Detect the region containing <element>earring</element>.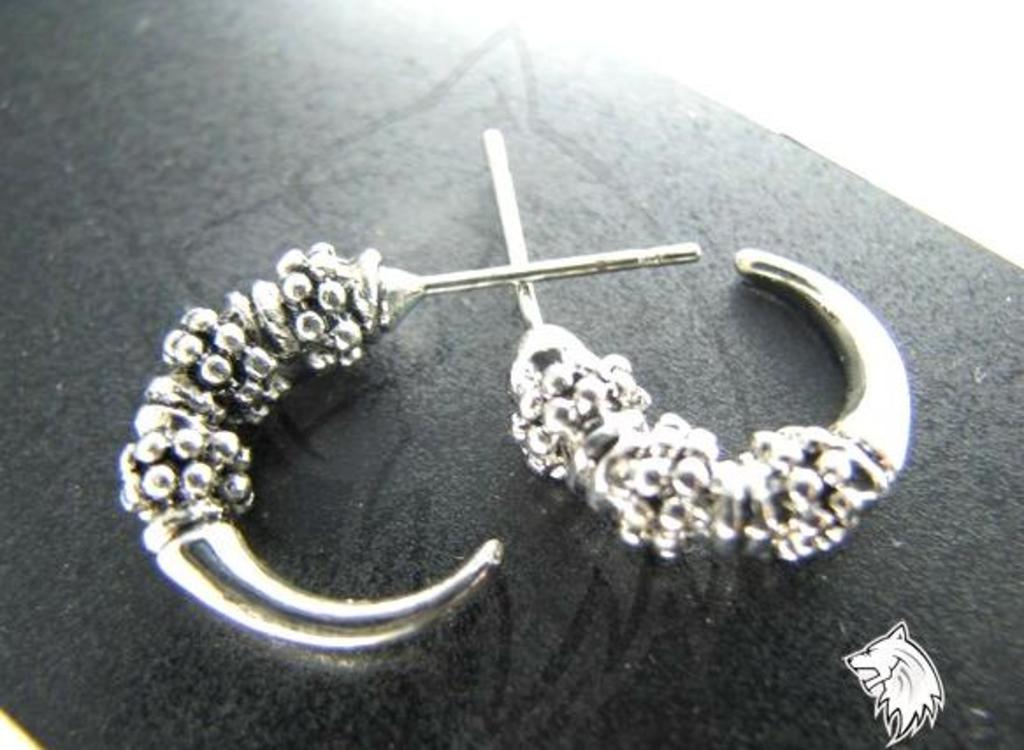
(481,123,913,569).
